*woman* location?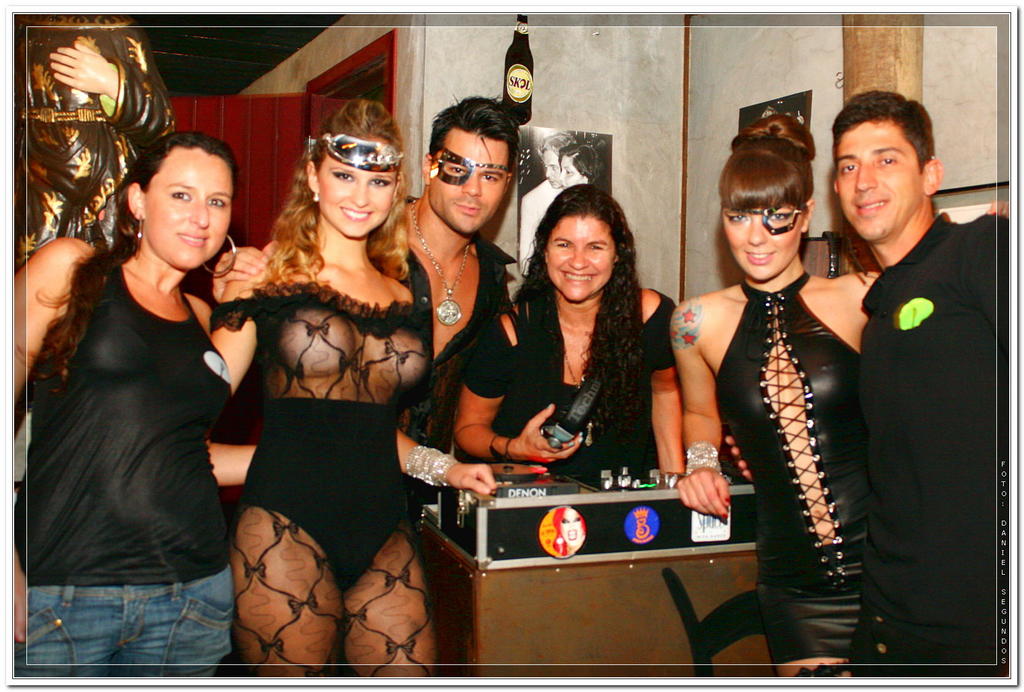
666/115/1007/676
